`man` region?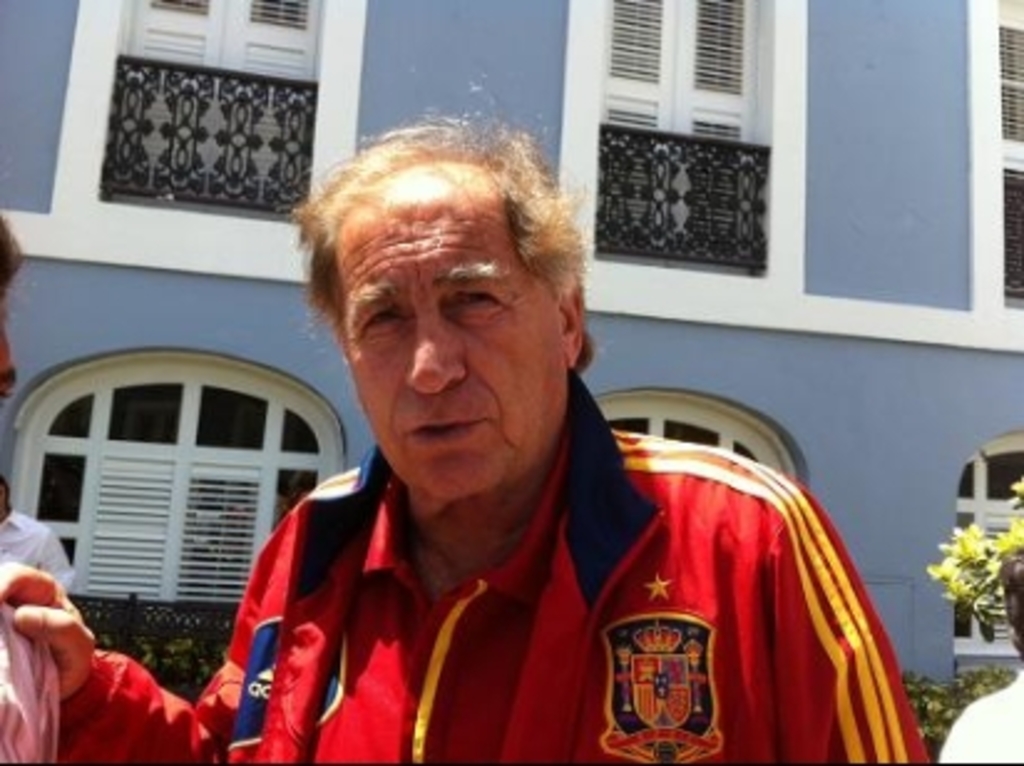
<box>176,147,877,749</box>
